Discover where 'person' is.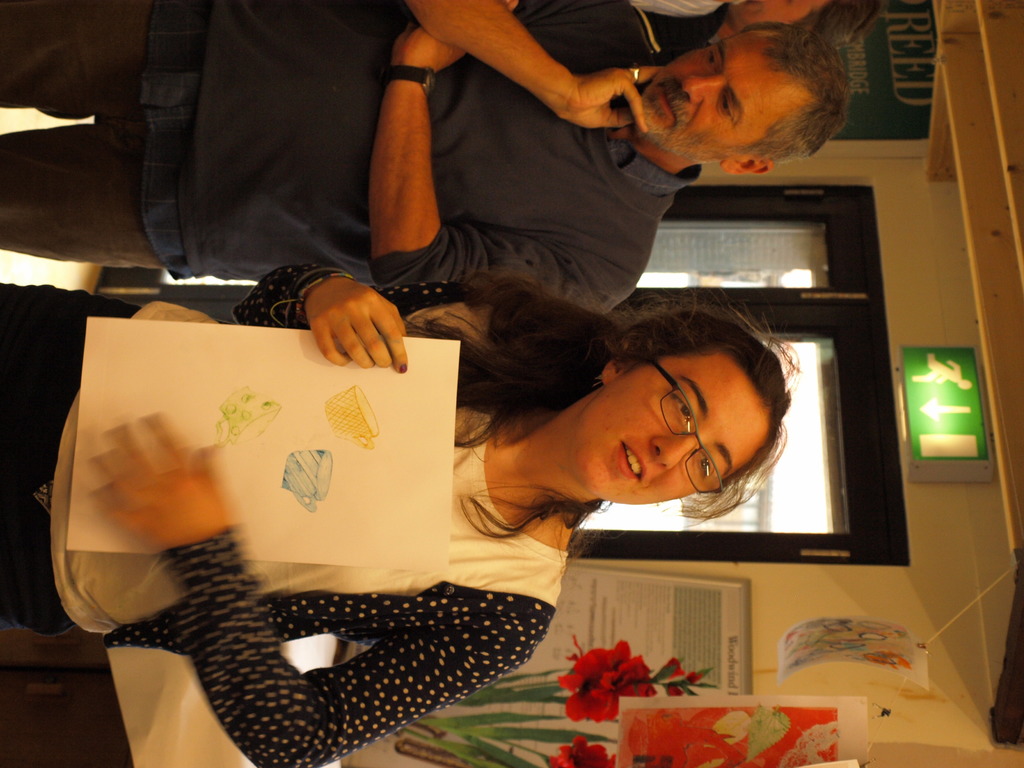
Discovered at select_region(0, 263, 804, 767).
